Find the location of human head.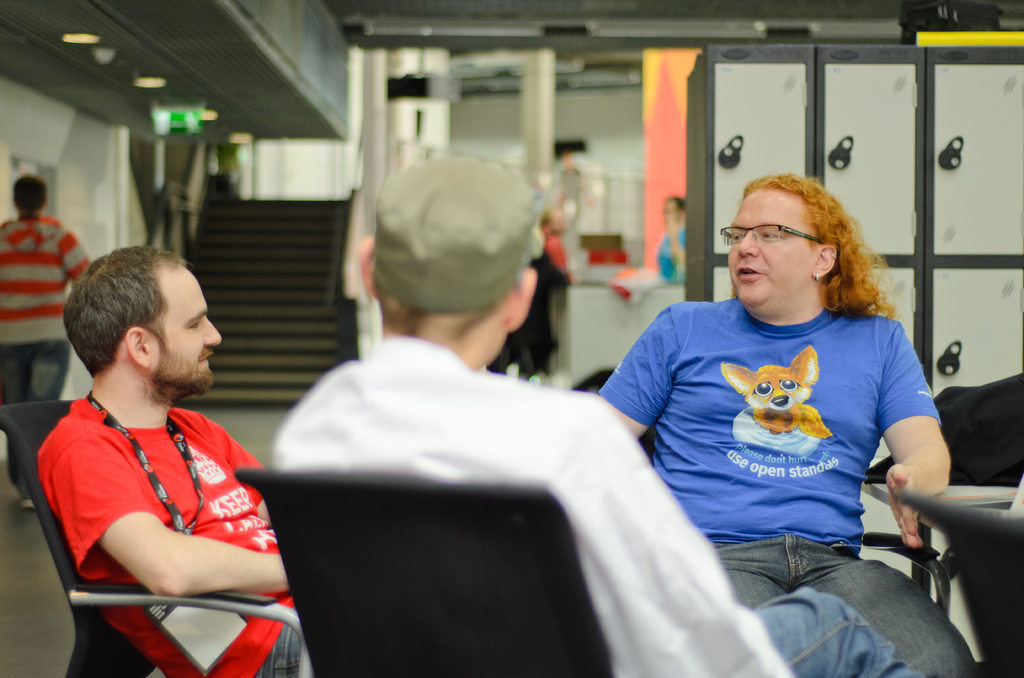
Location: [left=14, top=173, right=52, bottom=214].
